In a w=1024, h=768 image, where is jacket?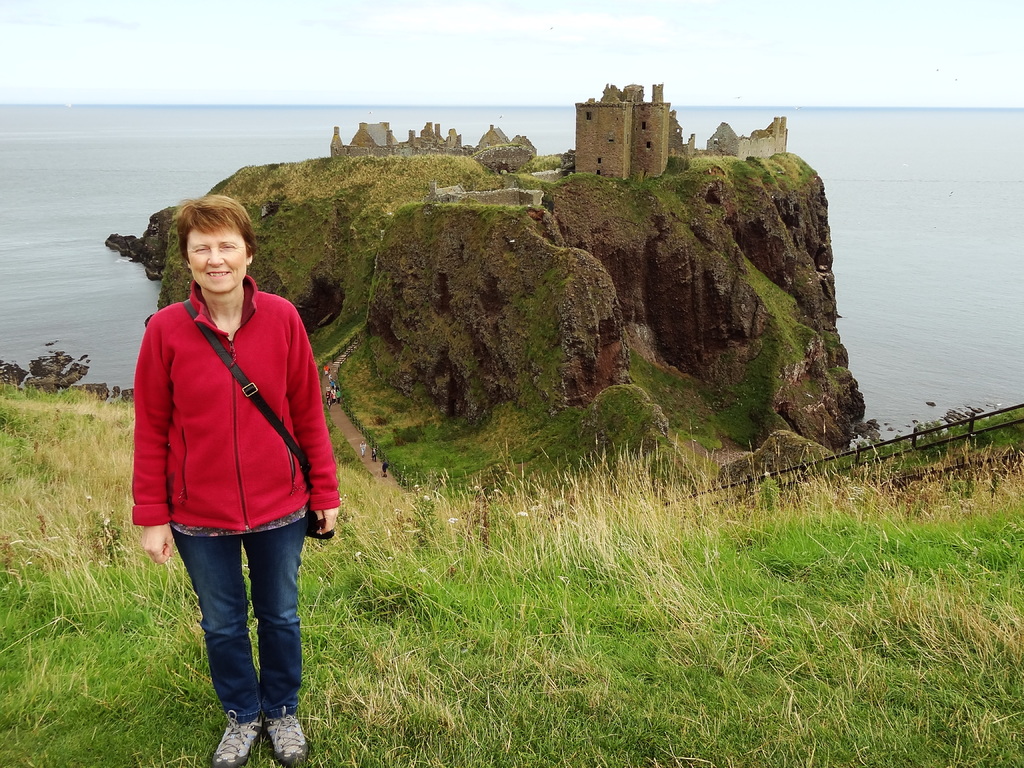
<region>124, 297, 347, 531</region>.
